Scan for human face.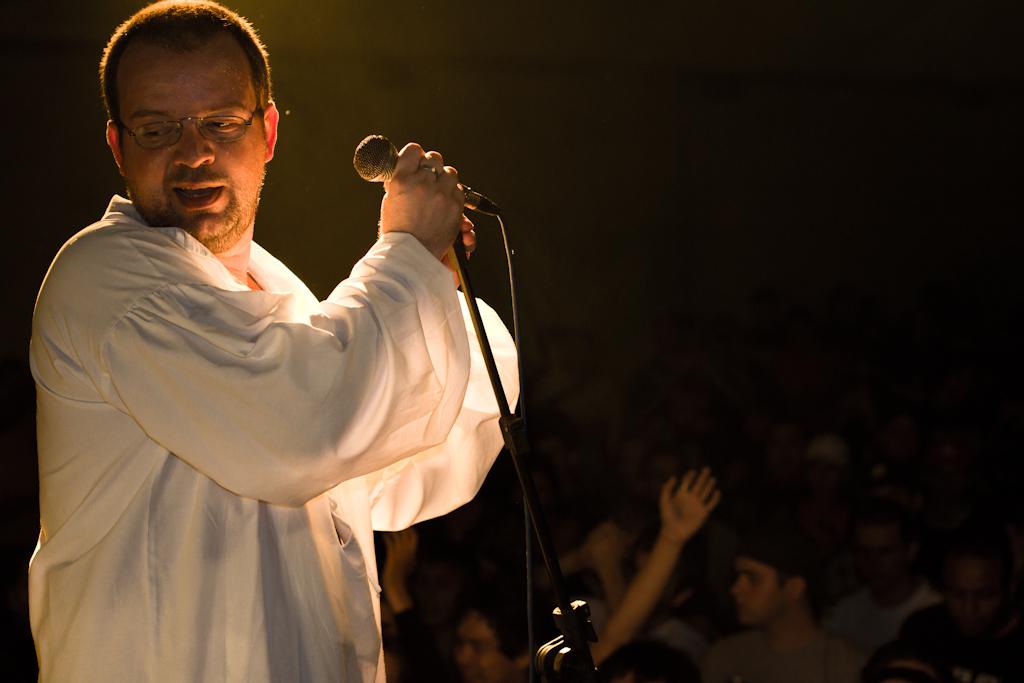
Scan result: [x1=856, y1=523, x2=908, y2=594].
